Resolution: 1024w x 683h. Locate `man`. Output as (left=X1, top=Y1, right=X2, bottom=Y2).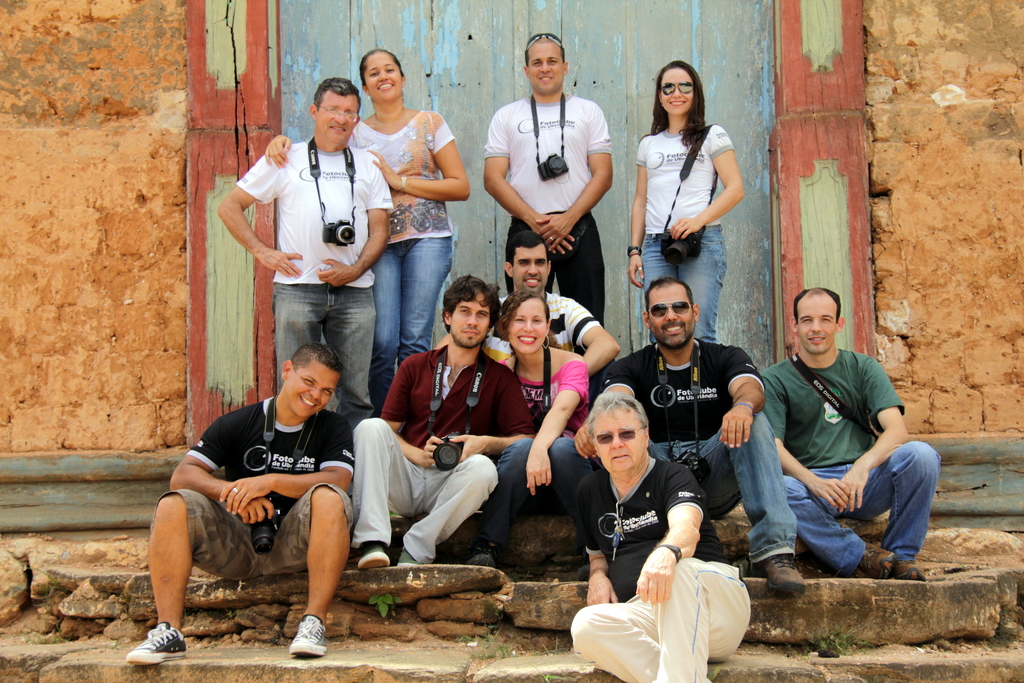
(left=575, top=275, right=806, bottom=594).
